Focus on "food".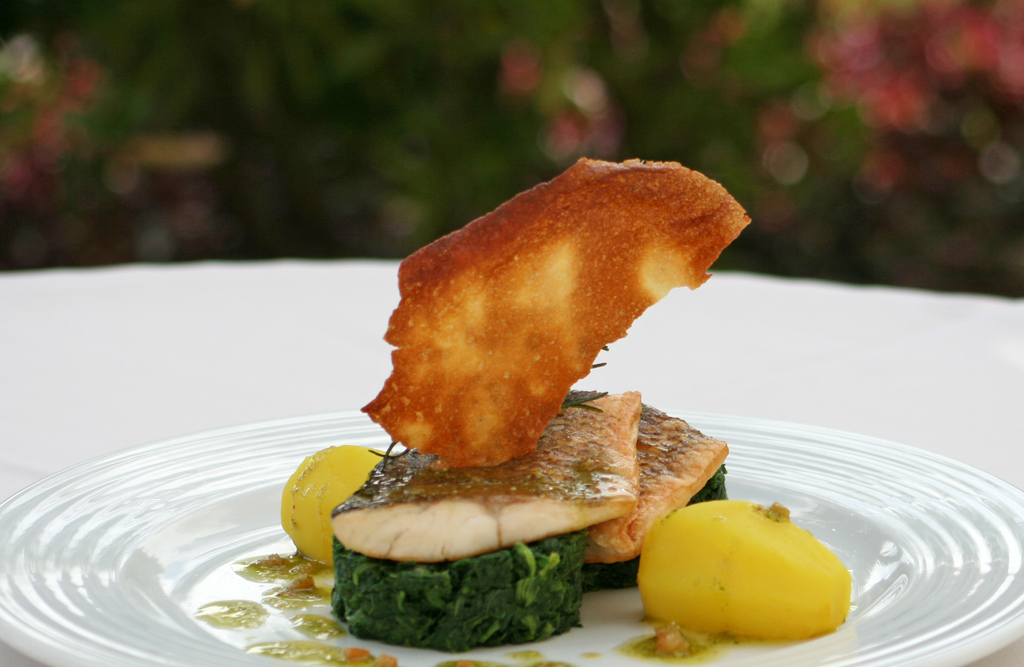
Focused at {"x1": 278, "y1": 445, "x2": 375, "y2": 559}.
